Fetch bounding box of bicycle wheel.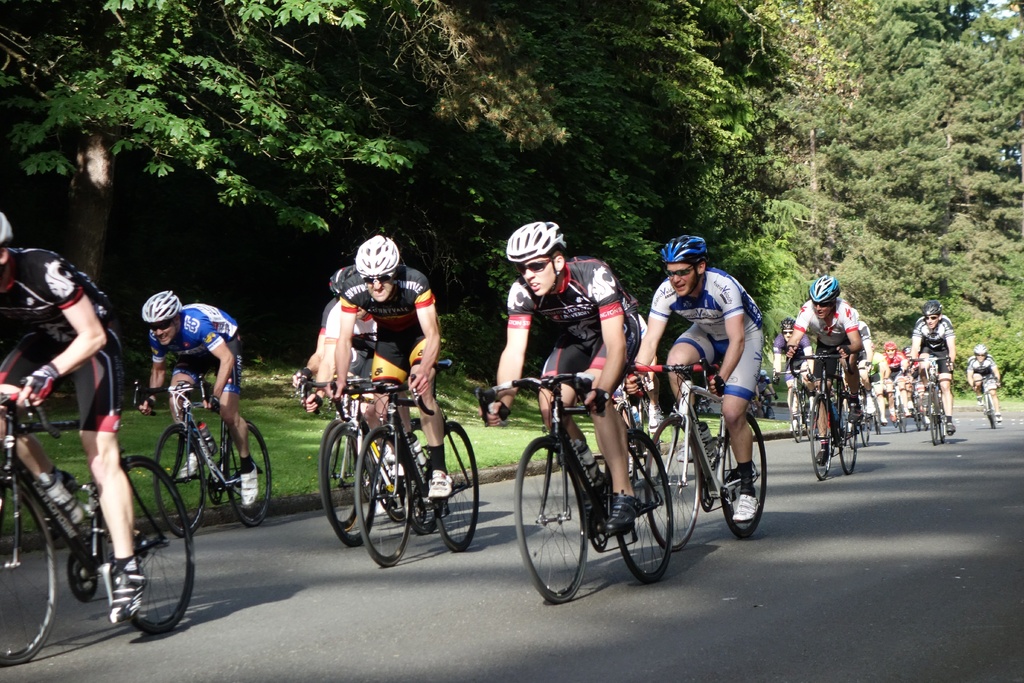
Bbox: crop(88, 481, 185, 641).
